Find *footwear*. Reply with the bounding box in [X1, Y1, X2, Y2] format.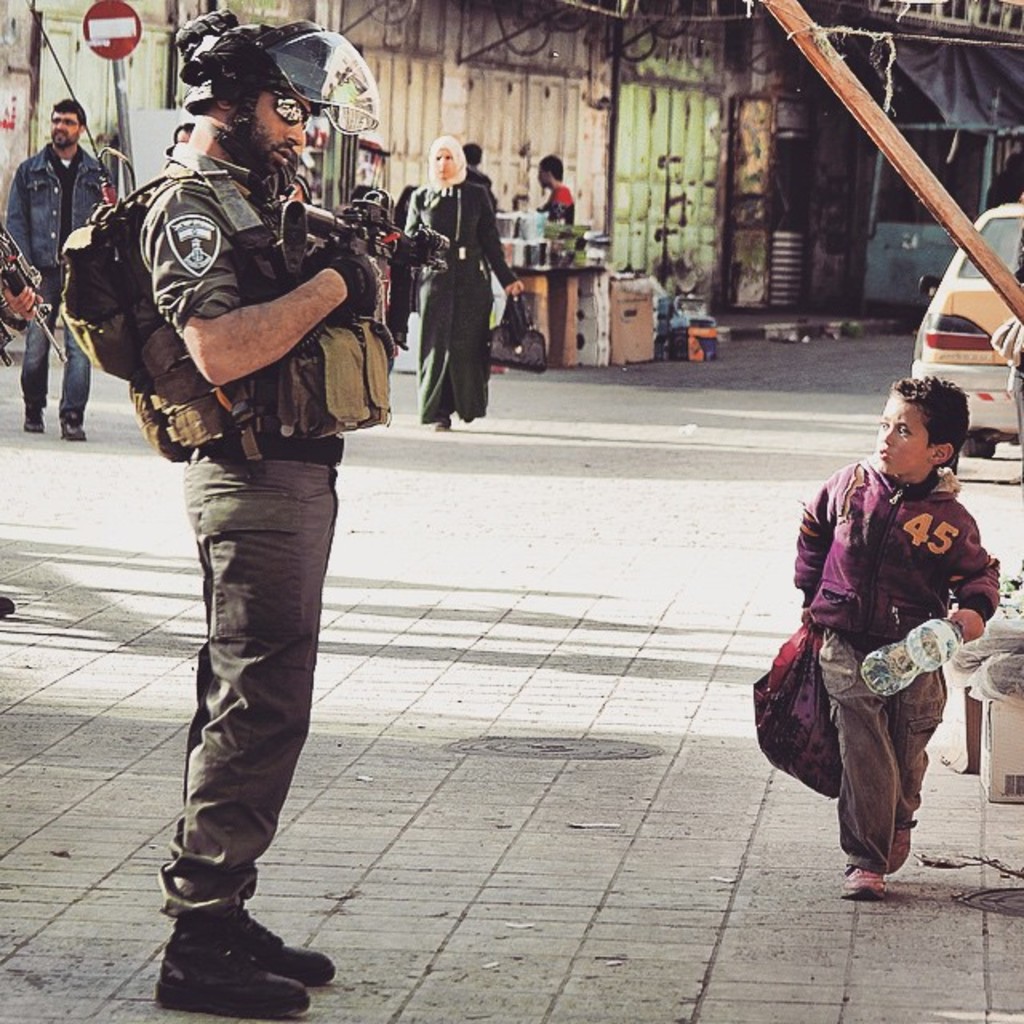
[222, 912, 339, 990].
